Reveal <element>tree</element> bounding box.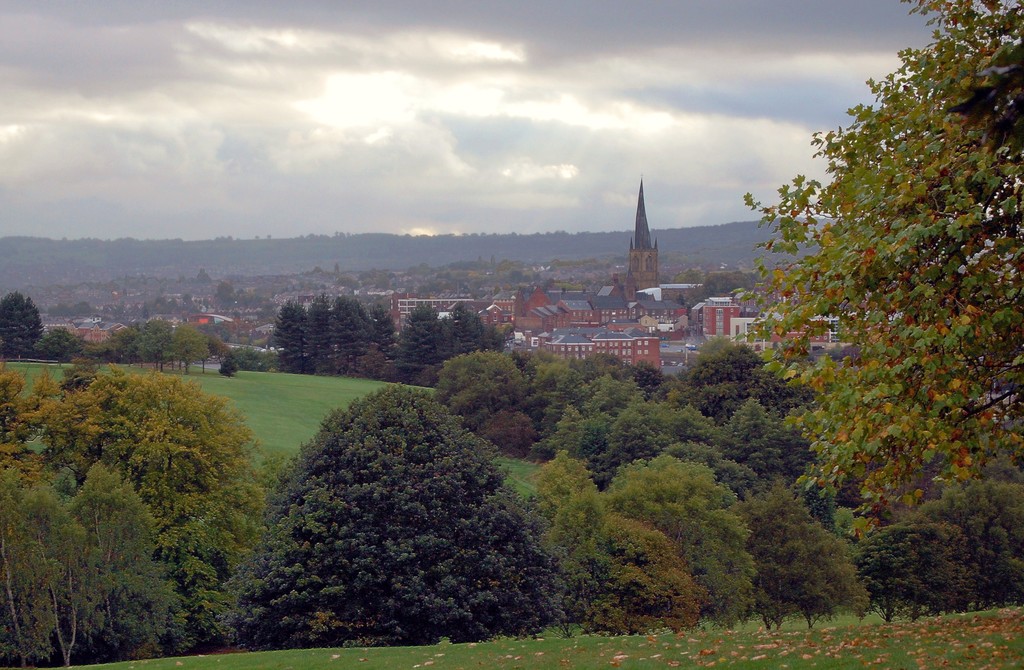
Revealed: (0, 358, 65, 466).
